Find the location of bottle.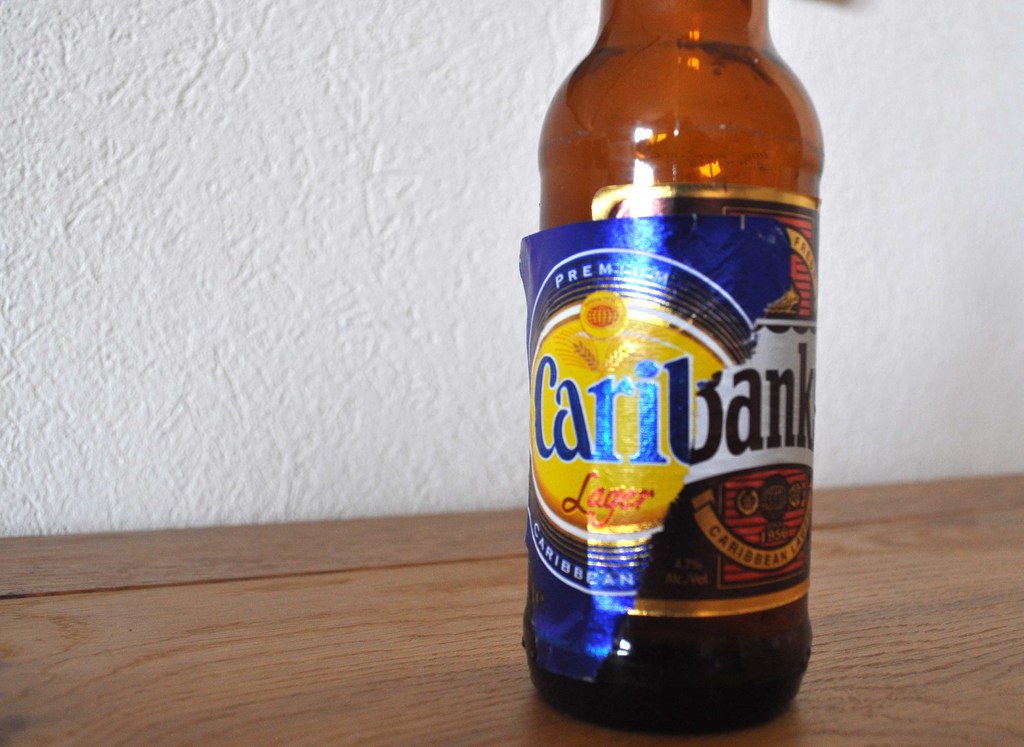
Location: x1=512 y1=0 x2=826 y2=739.
